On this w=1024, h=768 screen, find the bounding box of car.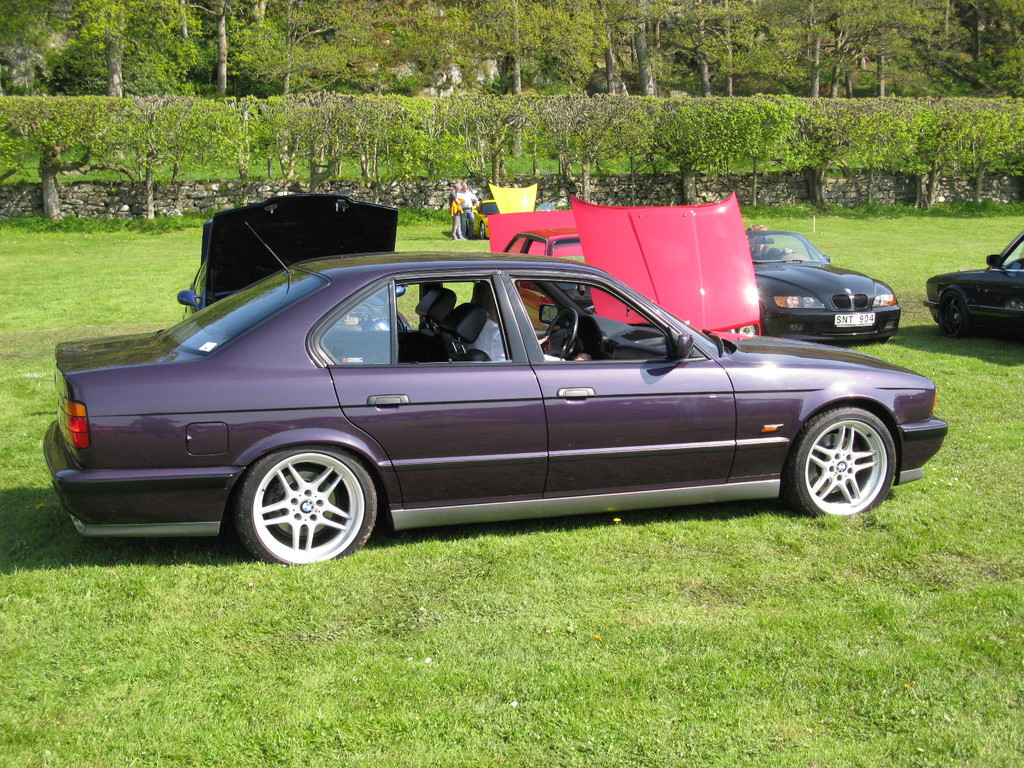
Bounding box: select_region(31, 250, 940, 568).
